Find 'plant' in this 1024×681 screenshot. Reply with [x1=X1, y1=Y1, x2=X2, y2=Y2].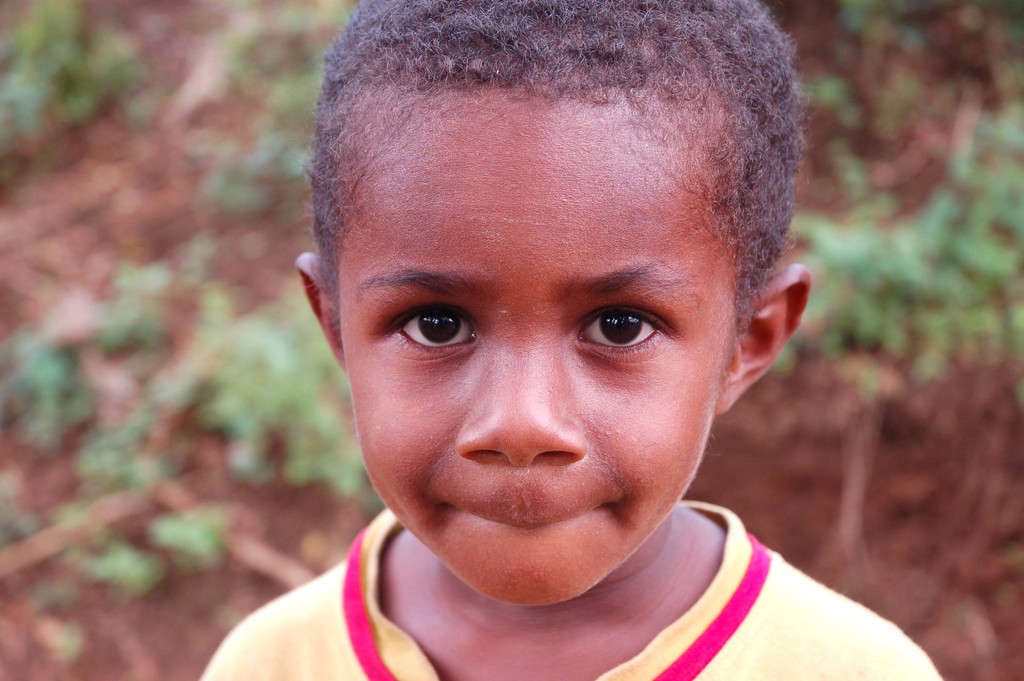
[x1=178, y1=0, x2=350, y2=213].
